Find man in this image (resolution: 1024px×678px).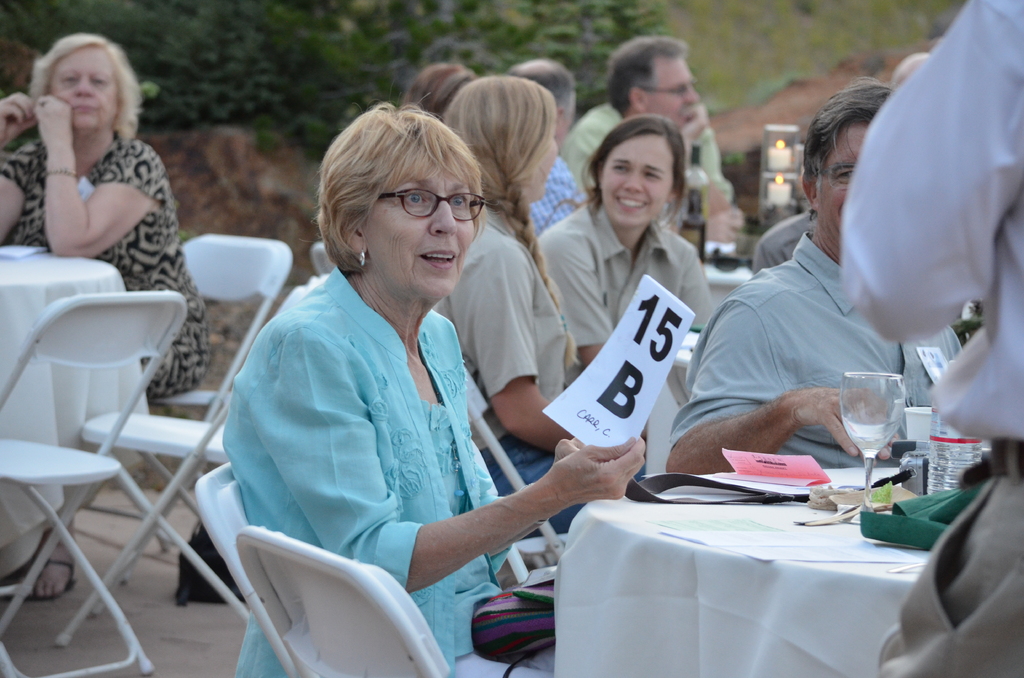
x1=664, y1=71, x2=959, y2=482.
